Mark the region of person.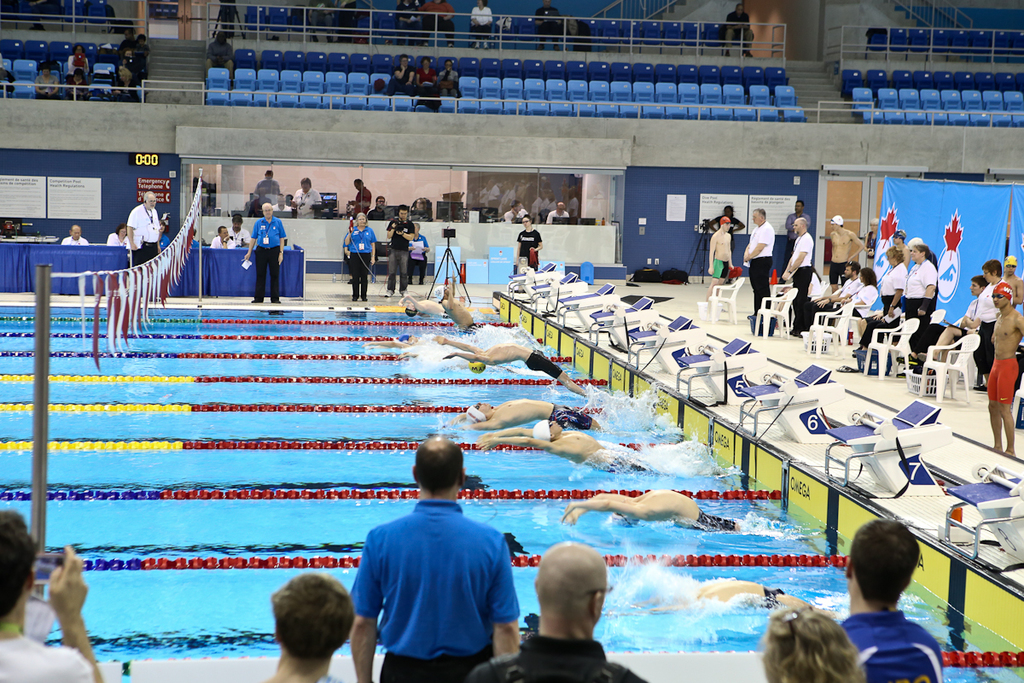
Region: locate(372, 191, 388, 219).
